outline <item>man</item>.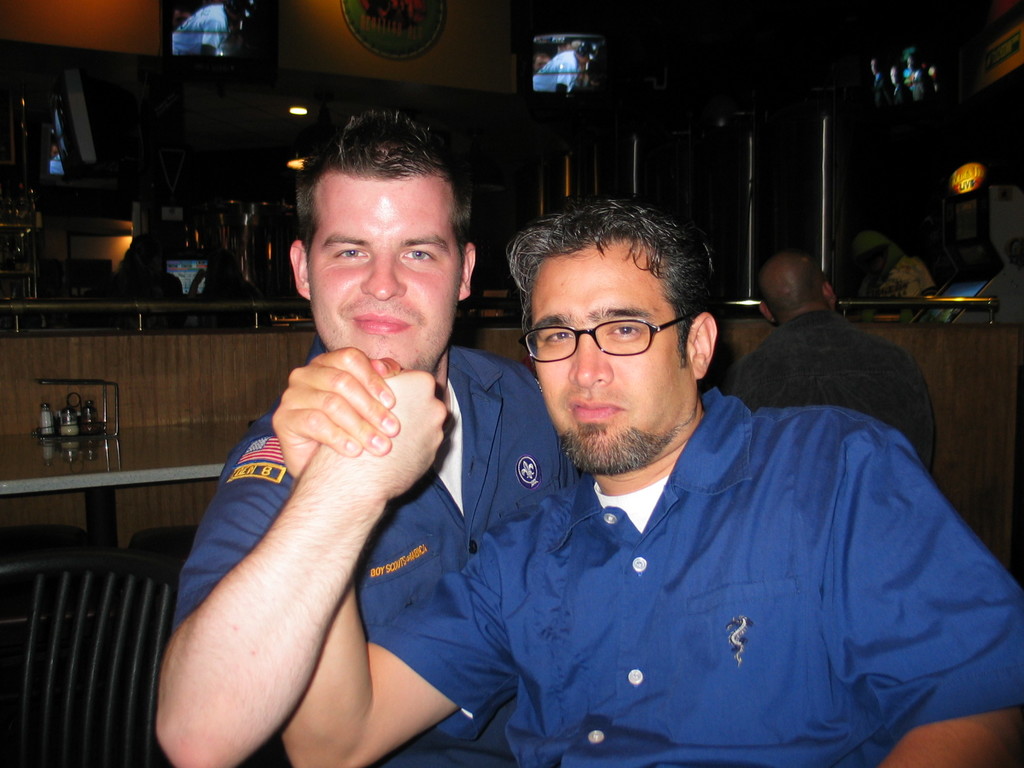
Outline: x1=732 y1=246 x2=933 y2=490.
